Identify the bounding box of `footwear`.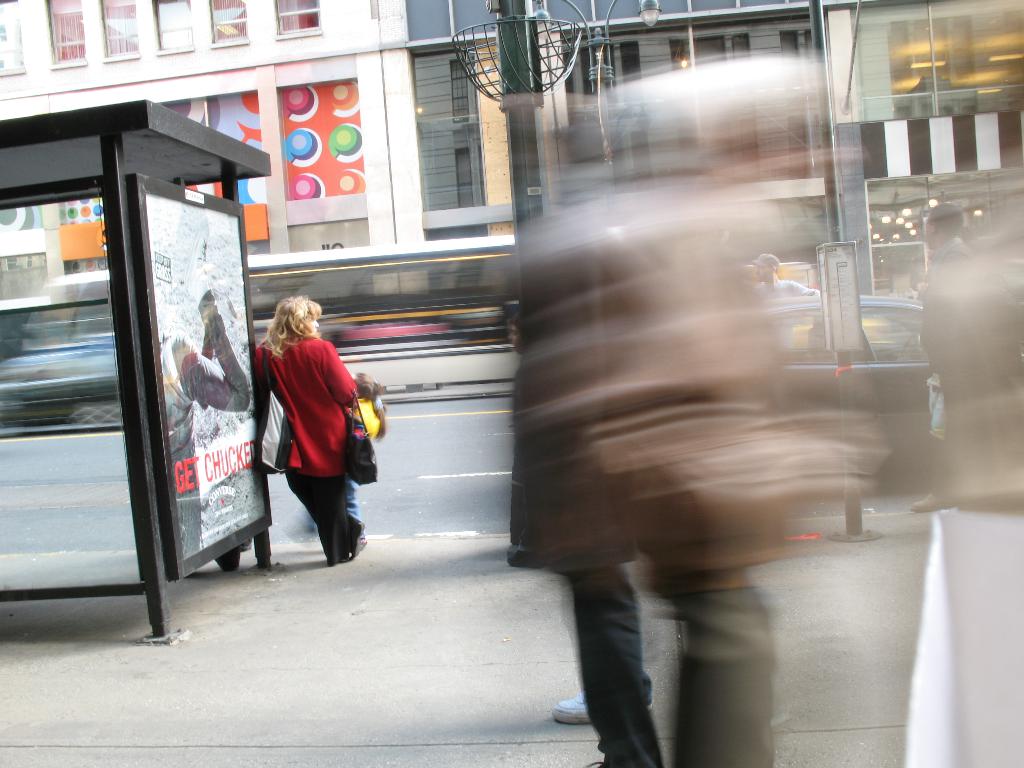
Rect(551, 689, 657, 726).
